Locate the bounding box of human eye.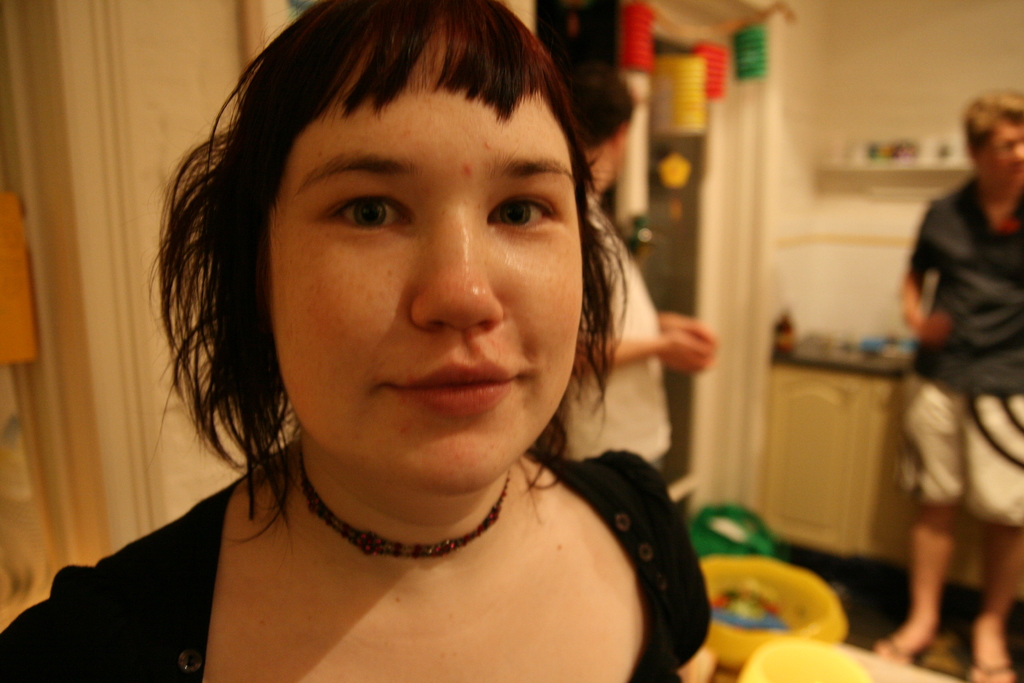
Bounding box: x1=484 y1=190 x2=554 y2=232.
